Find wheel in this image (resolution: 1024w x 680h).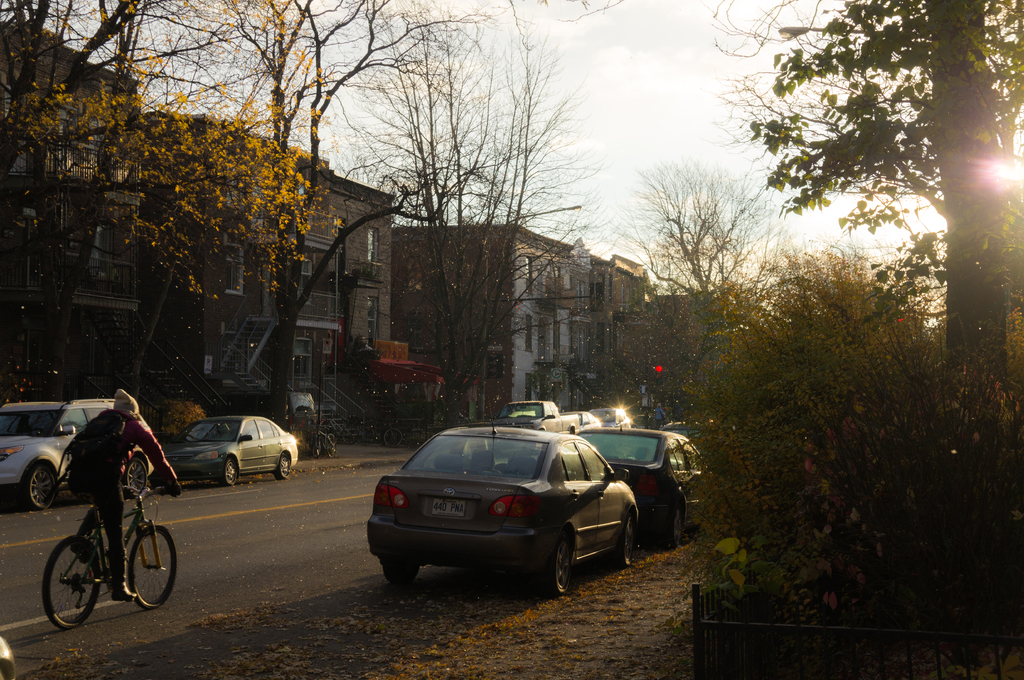
<region>18, 455, 59, 518</region>.
